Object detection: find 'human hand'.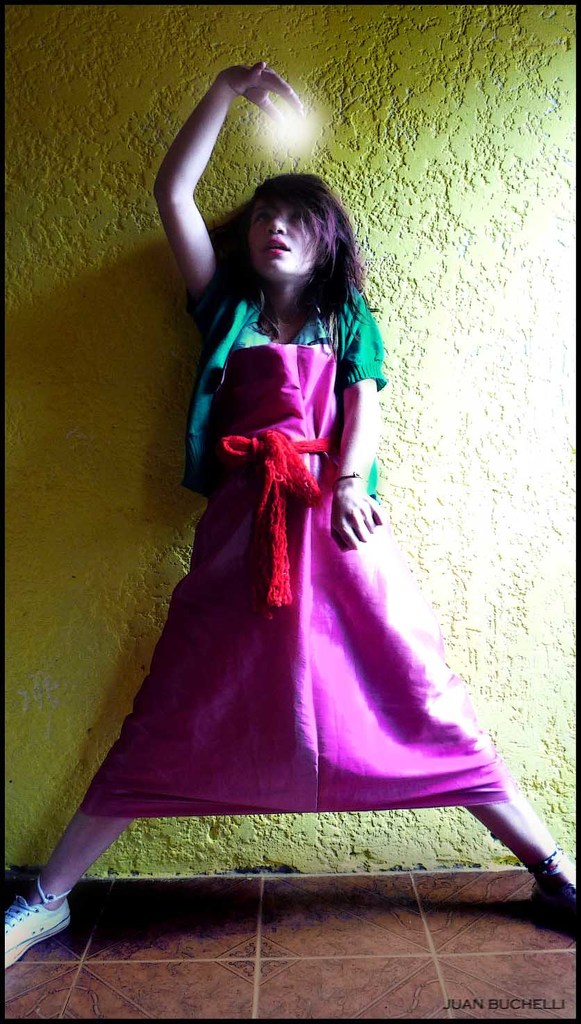
x1=329, y1=466, x2=387, y2=546.
